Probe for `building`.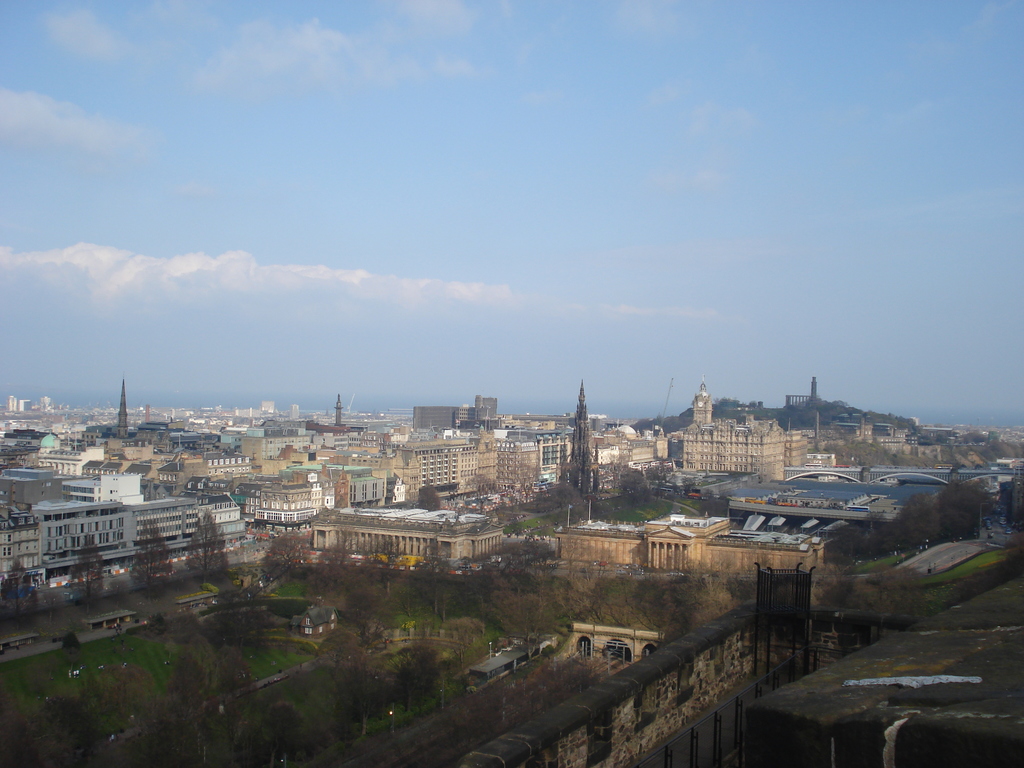
Probe result: (564, 376, 596, 491).
